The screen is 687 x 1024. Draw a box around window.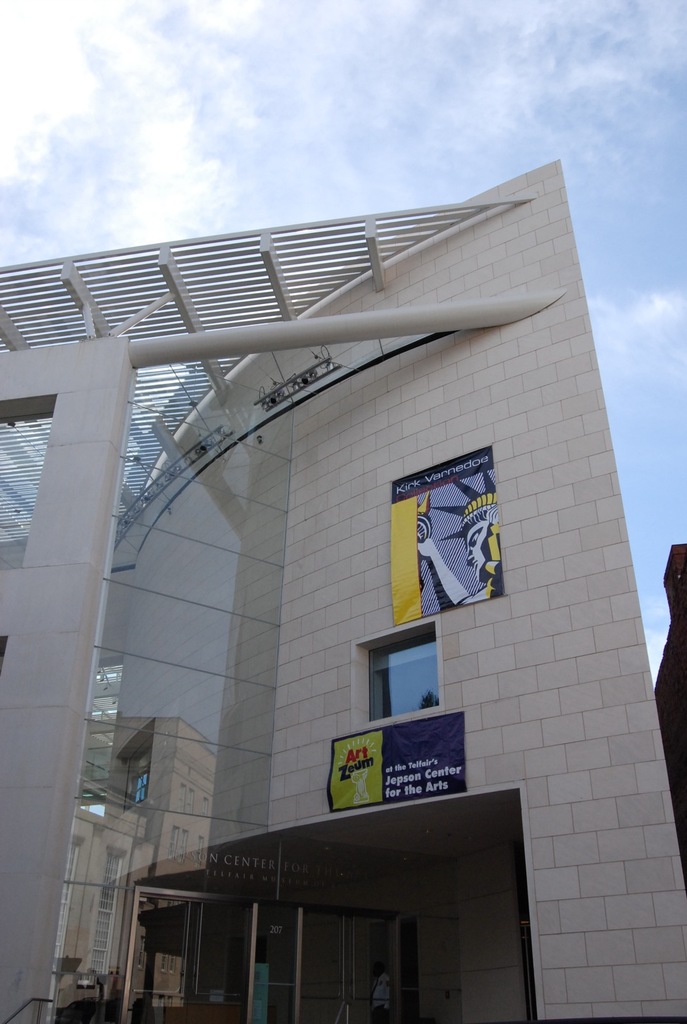
bbox(352, 619, 452, 729).
